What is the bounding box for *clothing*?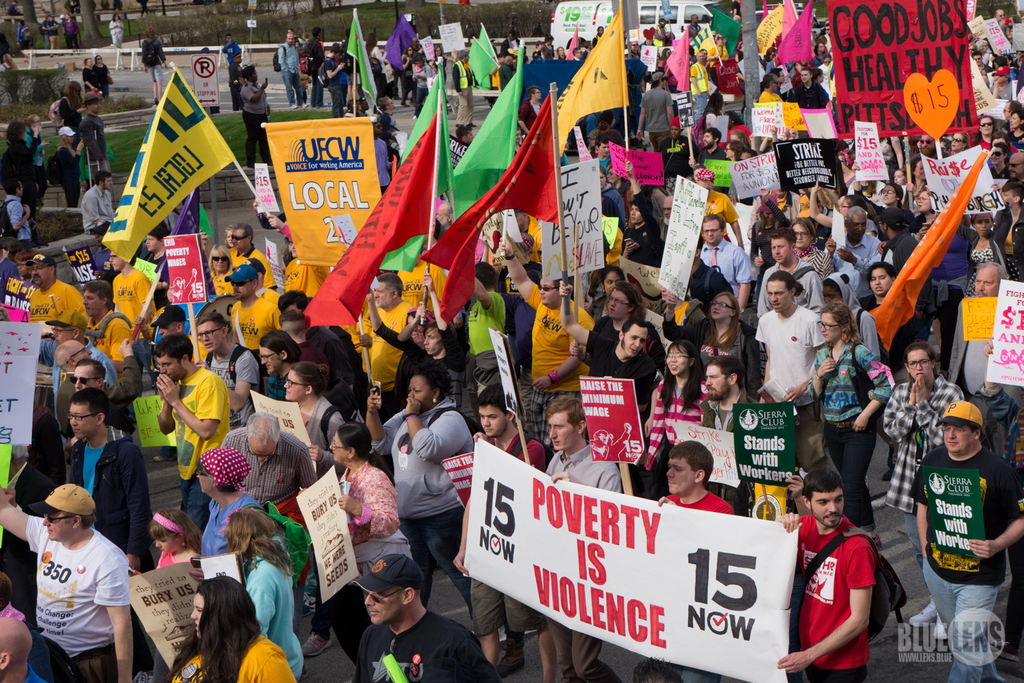
[701, 188, 735, 236].
